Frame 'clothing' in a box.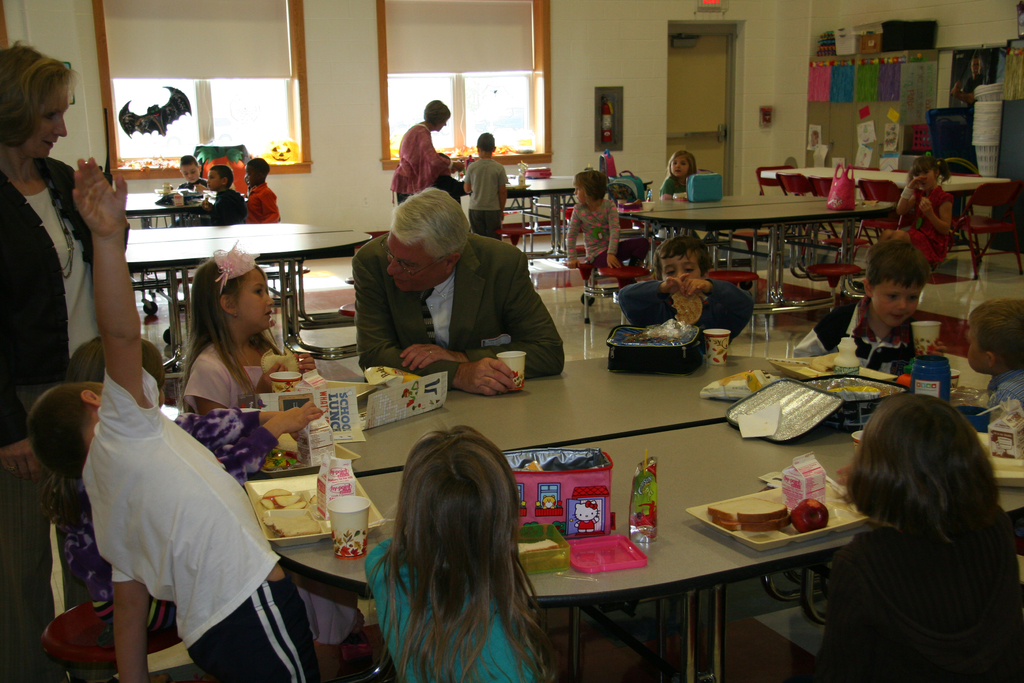
(247, 186, 285, 222).
